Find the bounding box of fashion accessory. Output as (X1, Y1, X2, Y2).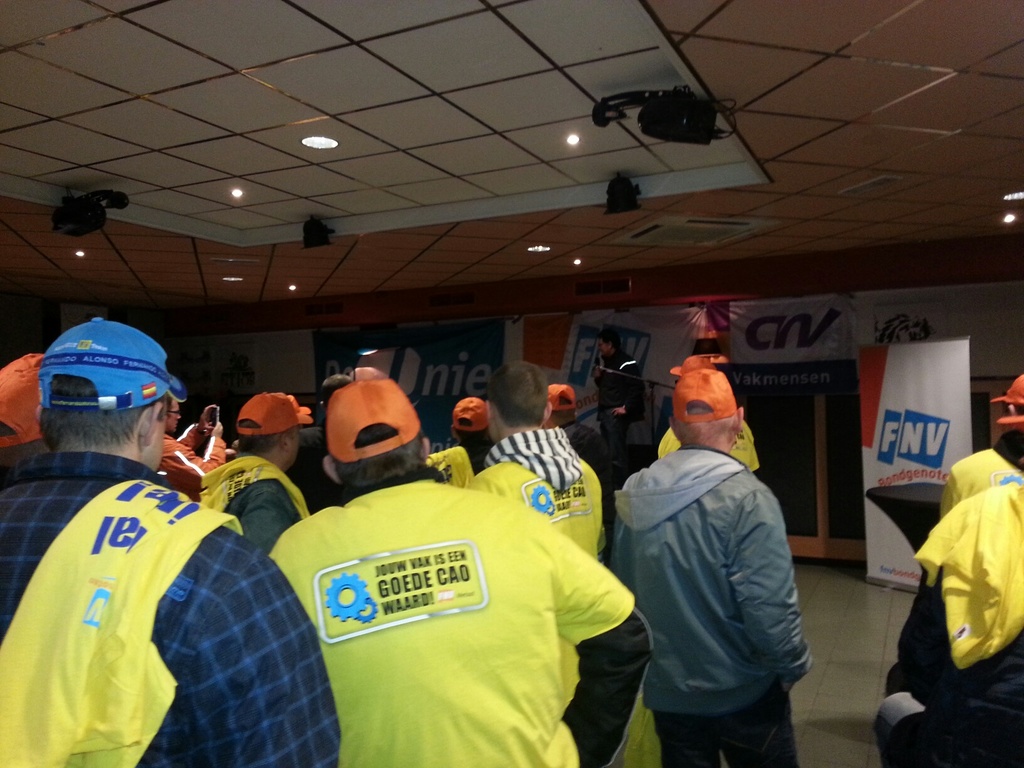
(40, 316, 189, 416).
